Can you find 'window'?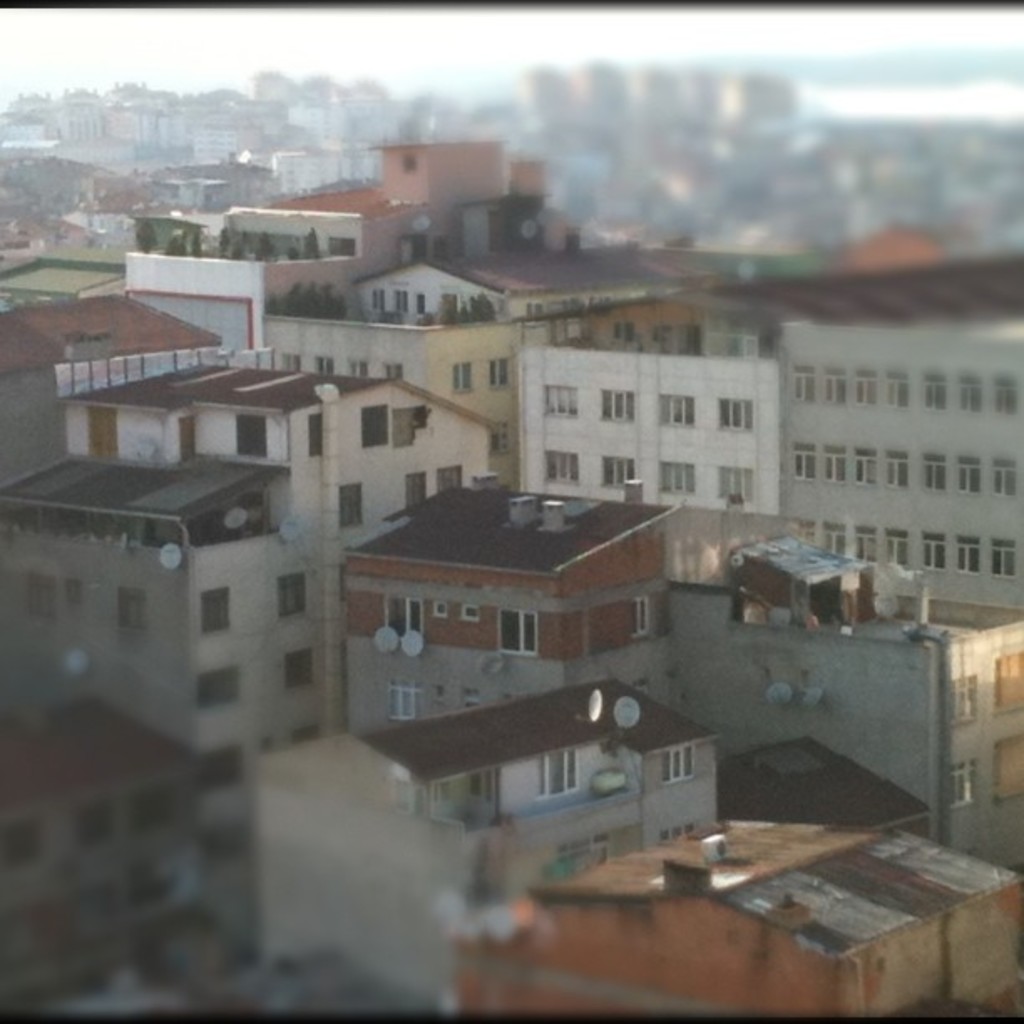
Yes, bounding box: x1=860 y1=524 x2=877 y2=562.
